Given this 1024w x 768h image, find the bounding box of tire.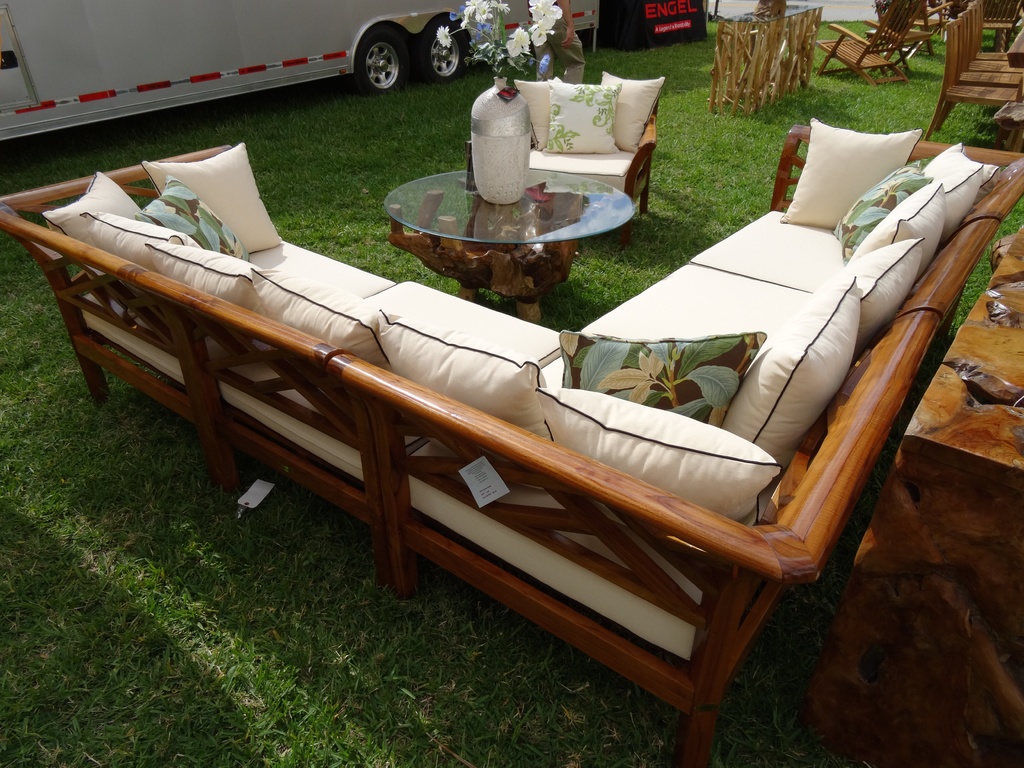
pyautogui.locateOnScreen(419, 13, 470, 83).
